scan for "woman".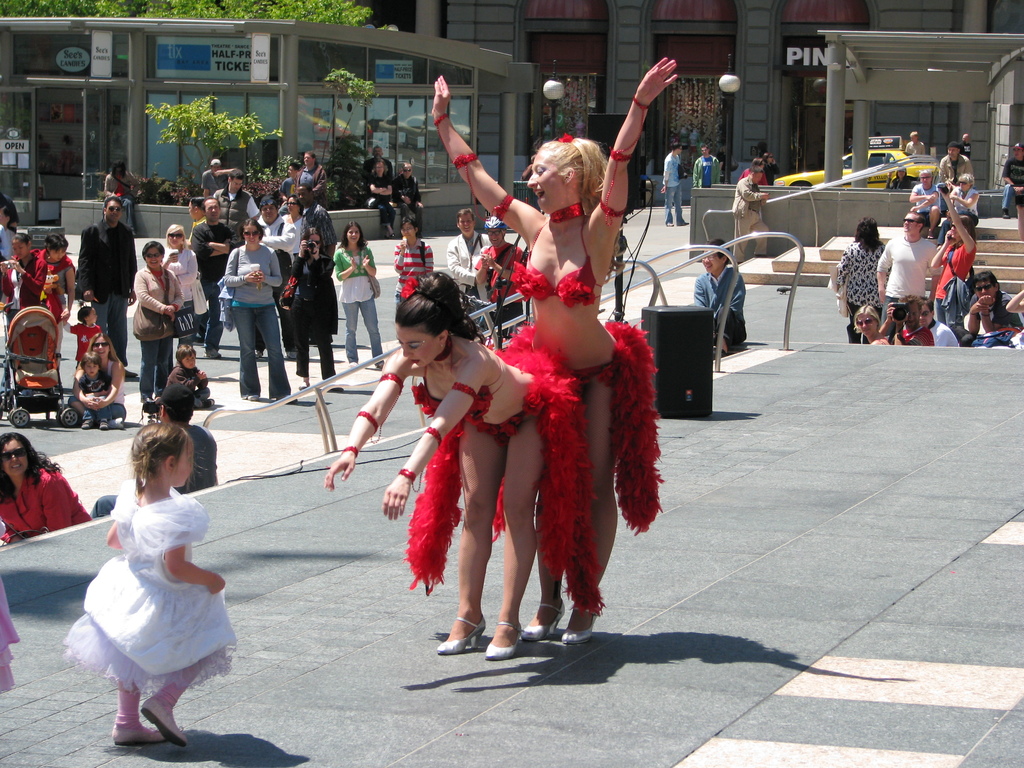
Scan result: crop(294, 150, 330, 205).
